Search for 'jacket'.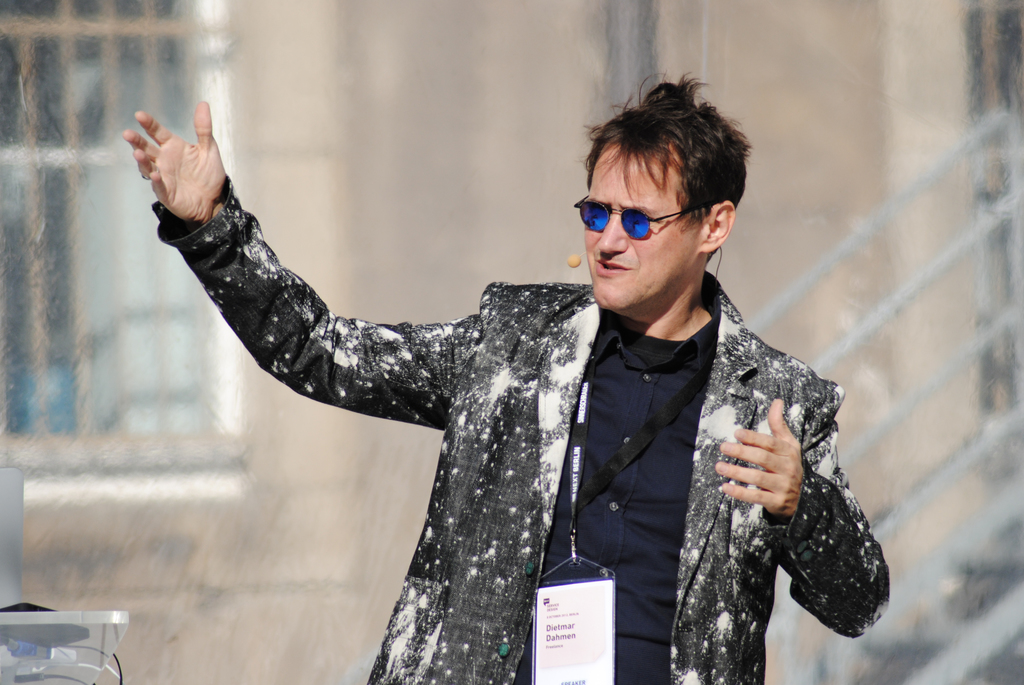
Found at bbox(146, 132, 871, 668).
